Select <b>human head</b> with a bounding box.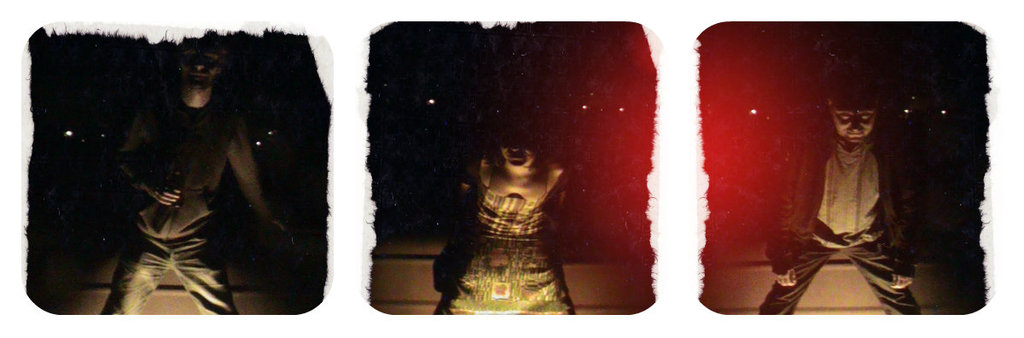
detection(826, 79, 879, 147).
